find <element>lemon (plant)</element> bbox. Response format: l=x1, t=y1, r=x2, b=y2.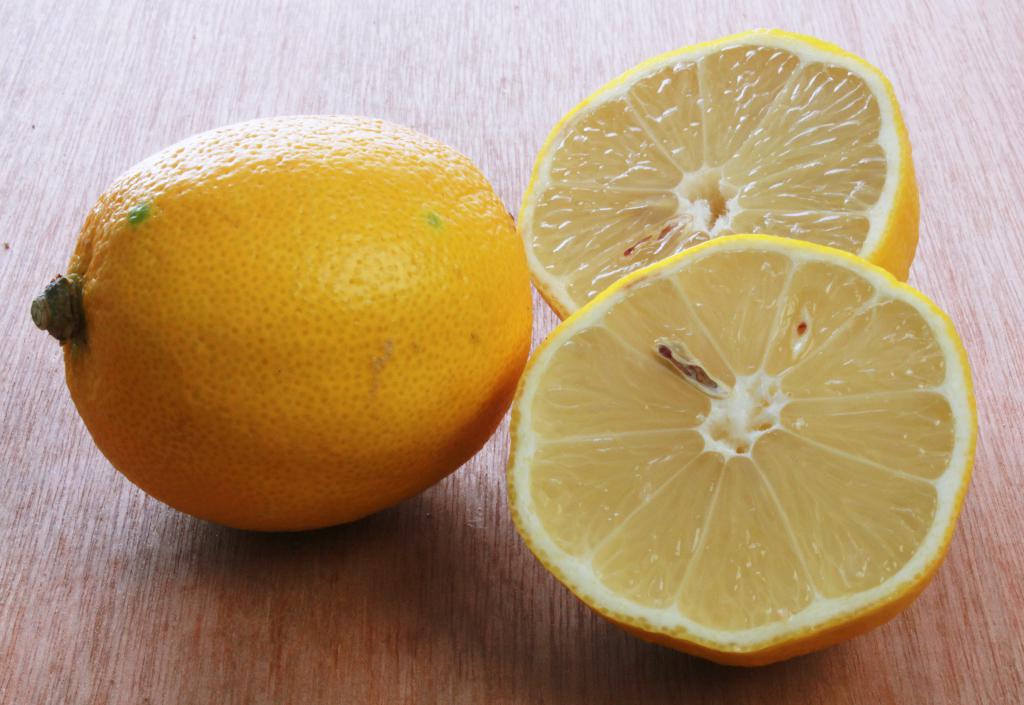
l=506, t=236, r=981, b=669.
